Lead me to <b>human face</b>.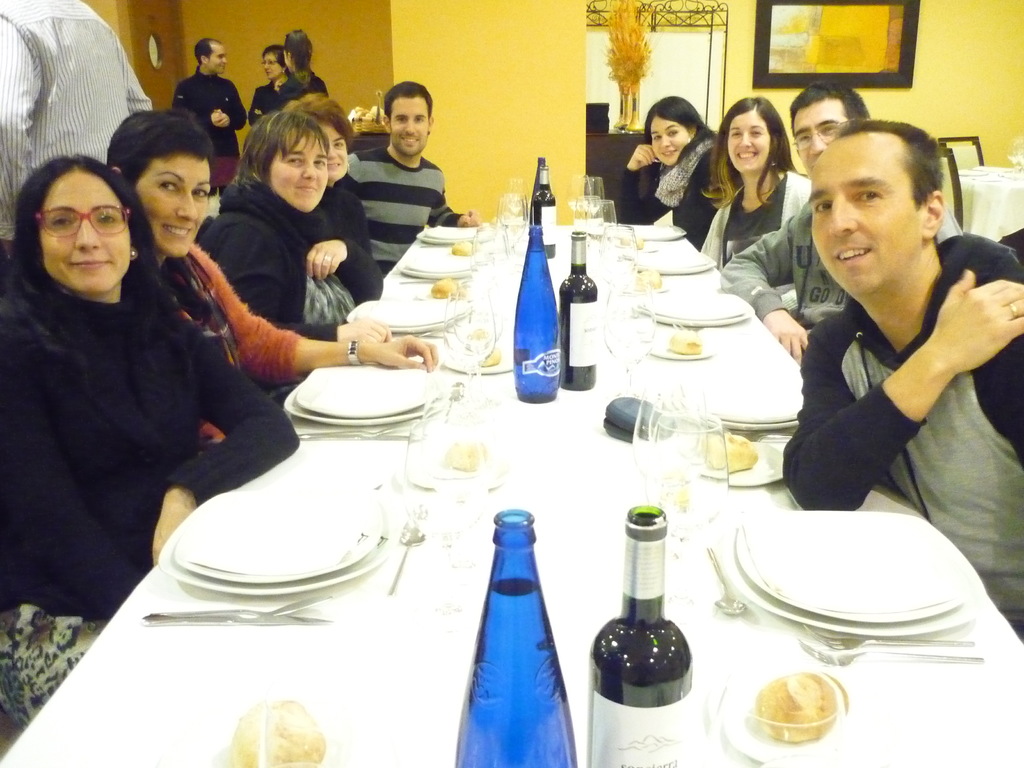
Lead to select_region(320, 124, 345, 179).
